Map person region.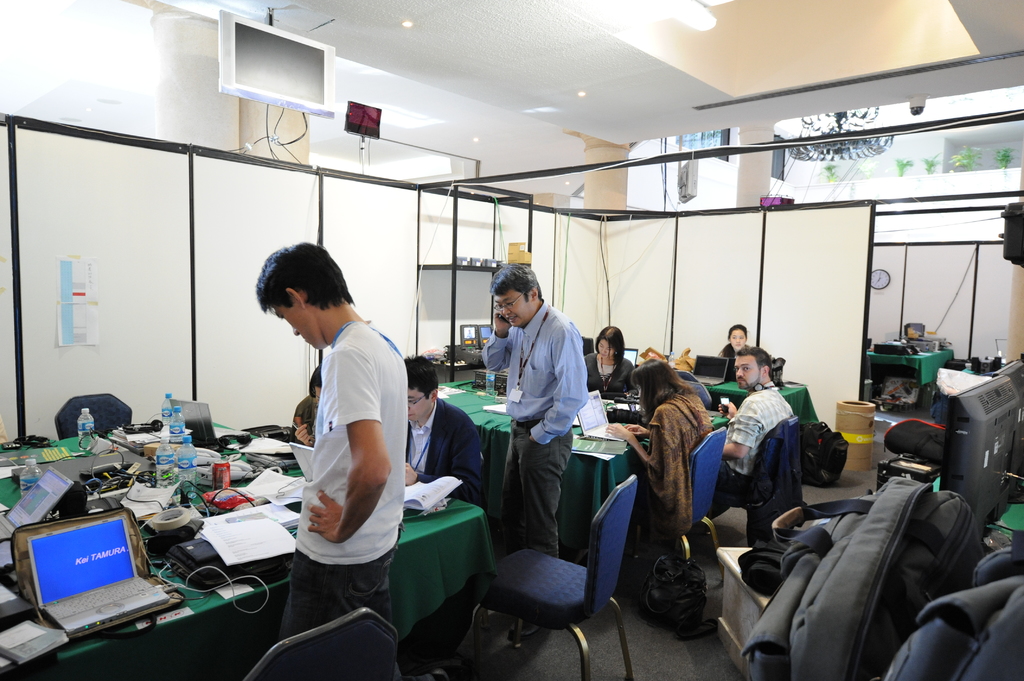
Mapped to 605/360/713/566.
